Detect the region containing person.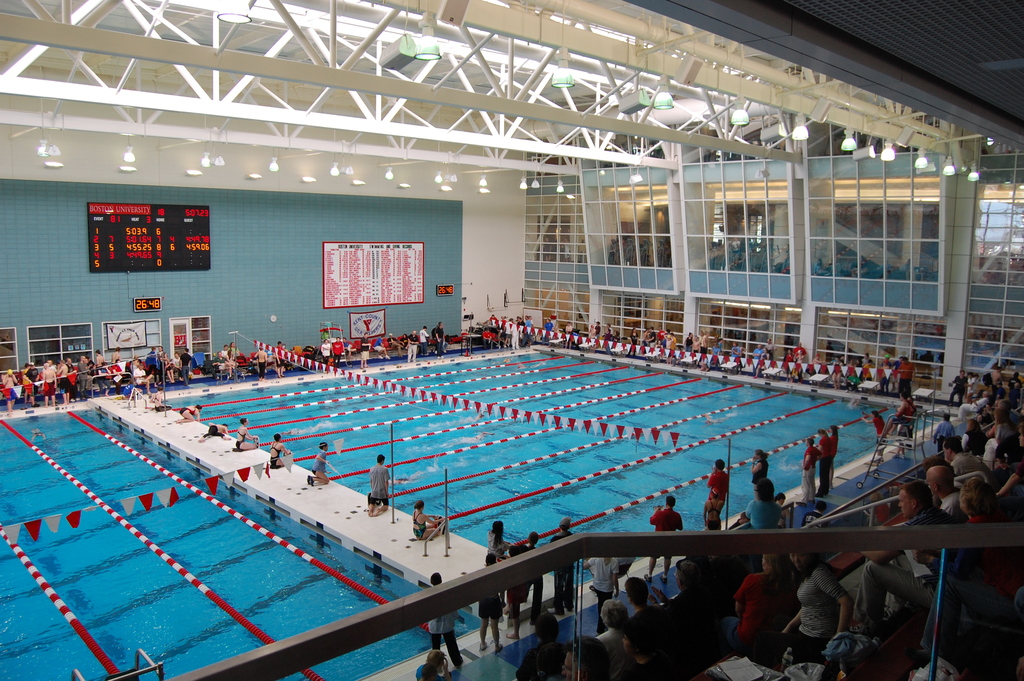
150, 384, 170, 414.
